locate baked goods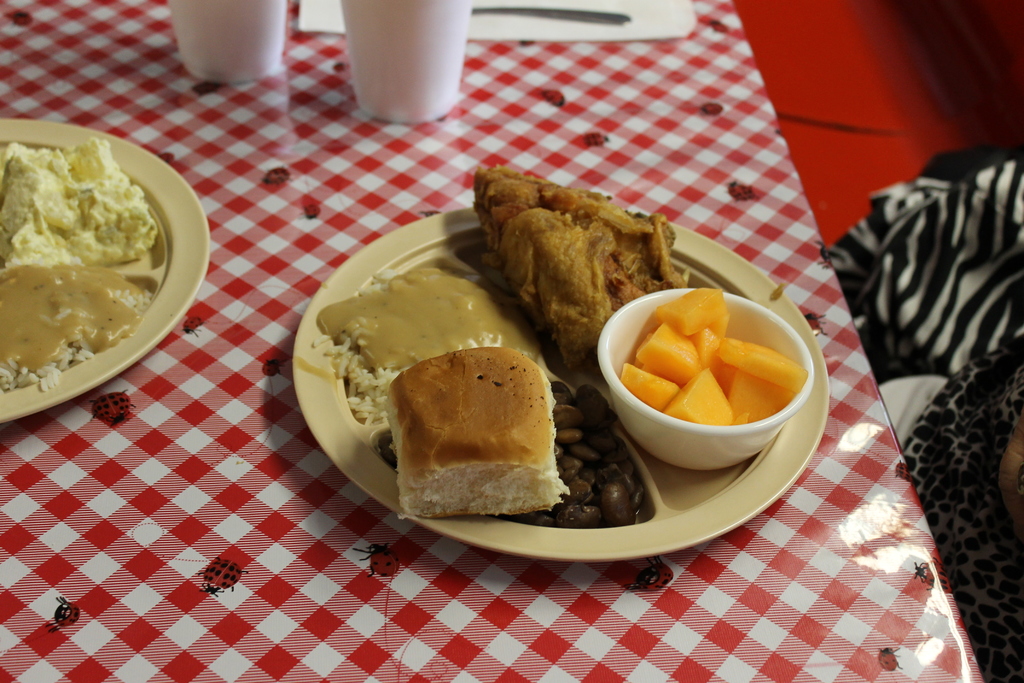
select_region(383, 345, 569, 518)
